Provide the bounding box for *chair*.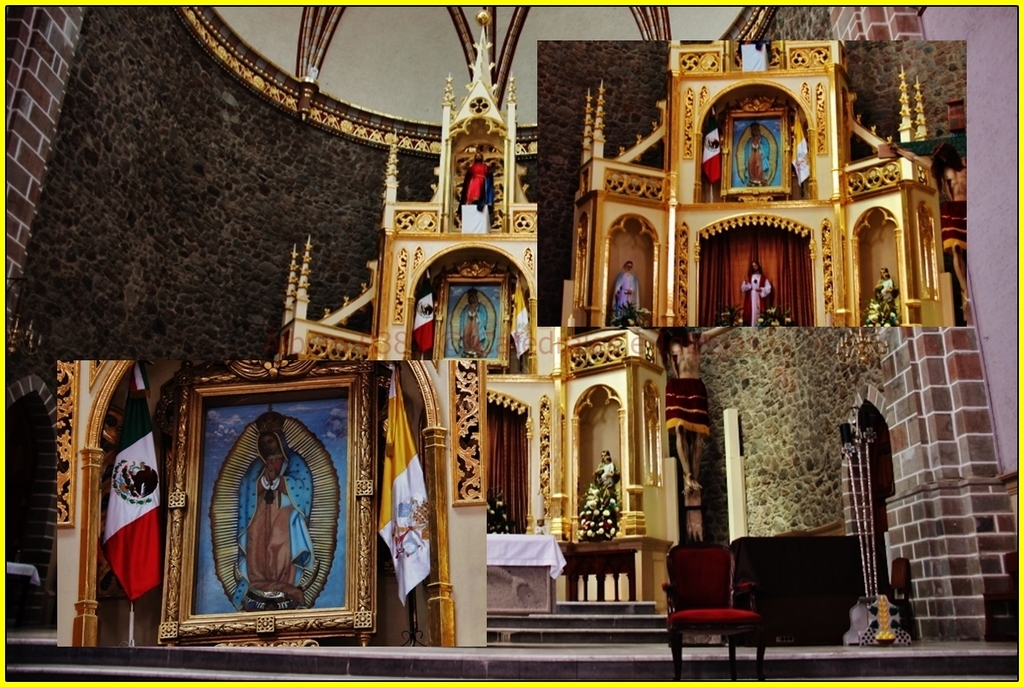
(986, 550, 1021, 641).
